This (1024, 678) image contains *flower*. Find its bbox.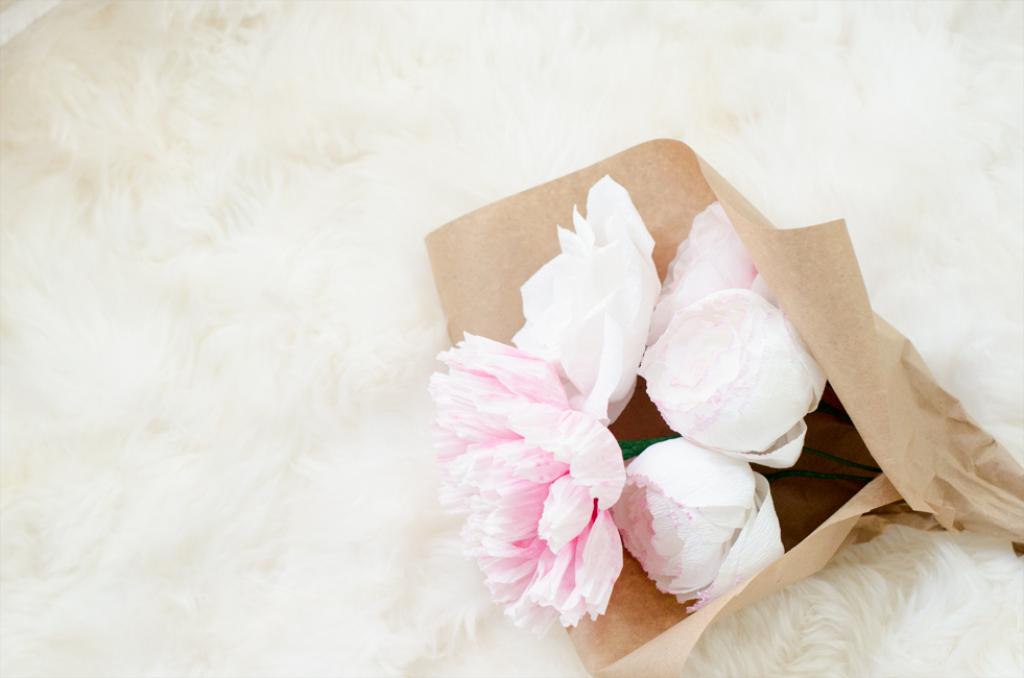
[646, 202, 776, 340].
